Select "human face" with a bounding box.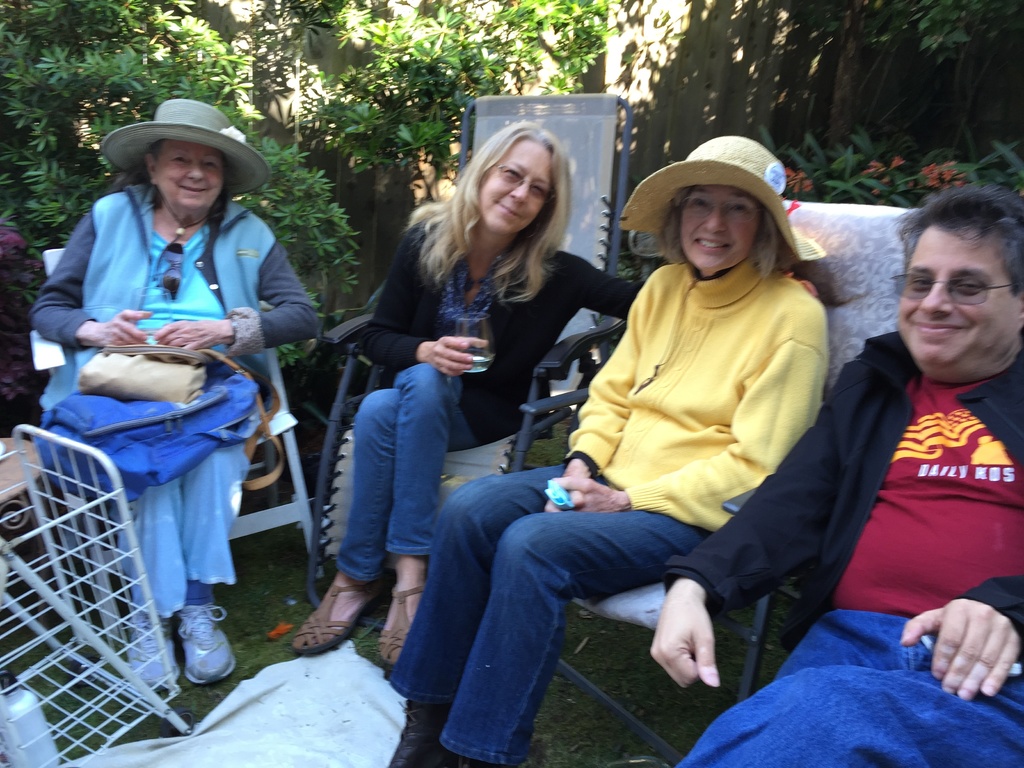
pyautogui.locateOnScreen(680, 188, 759, 273).
